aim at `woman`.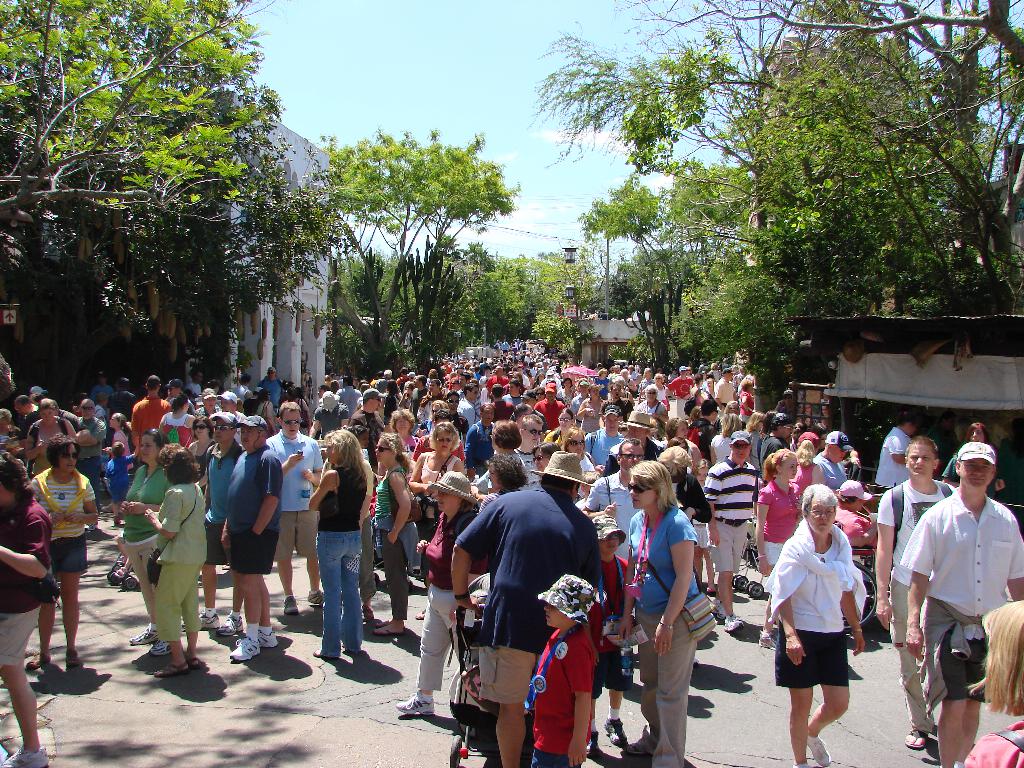
Aimed at pyautogui.locateOnScreen(183, 414, 215, 466).
